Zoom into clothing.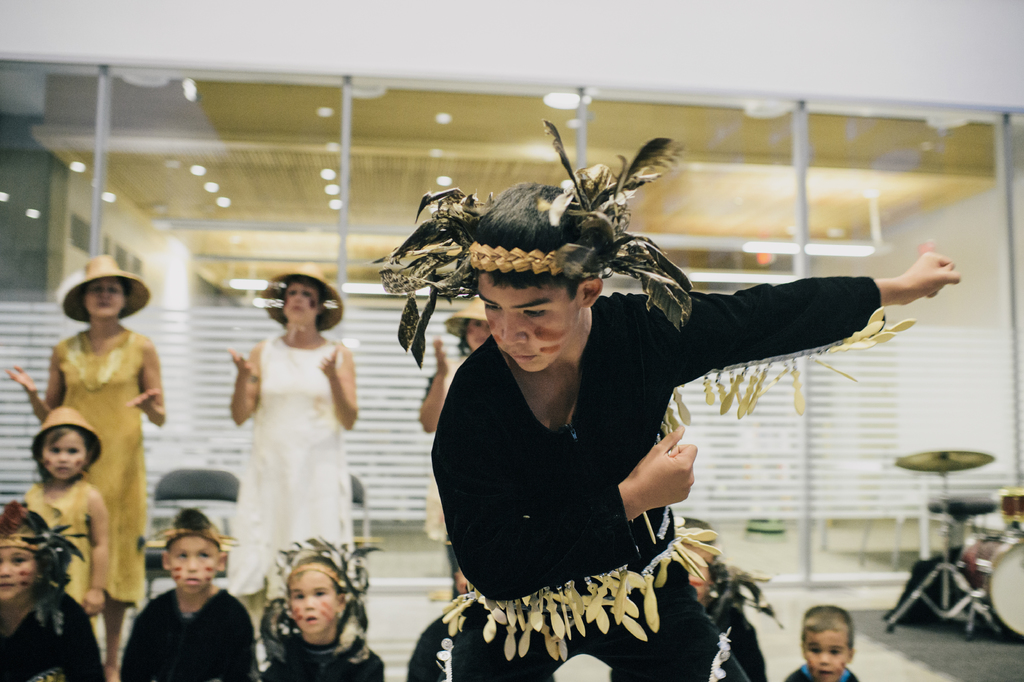
Zoom target: BBox(778, 662, 860, 681).
